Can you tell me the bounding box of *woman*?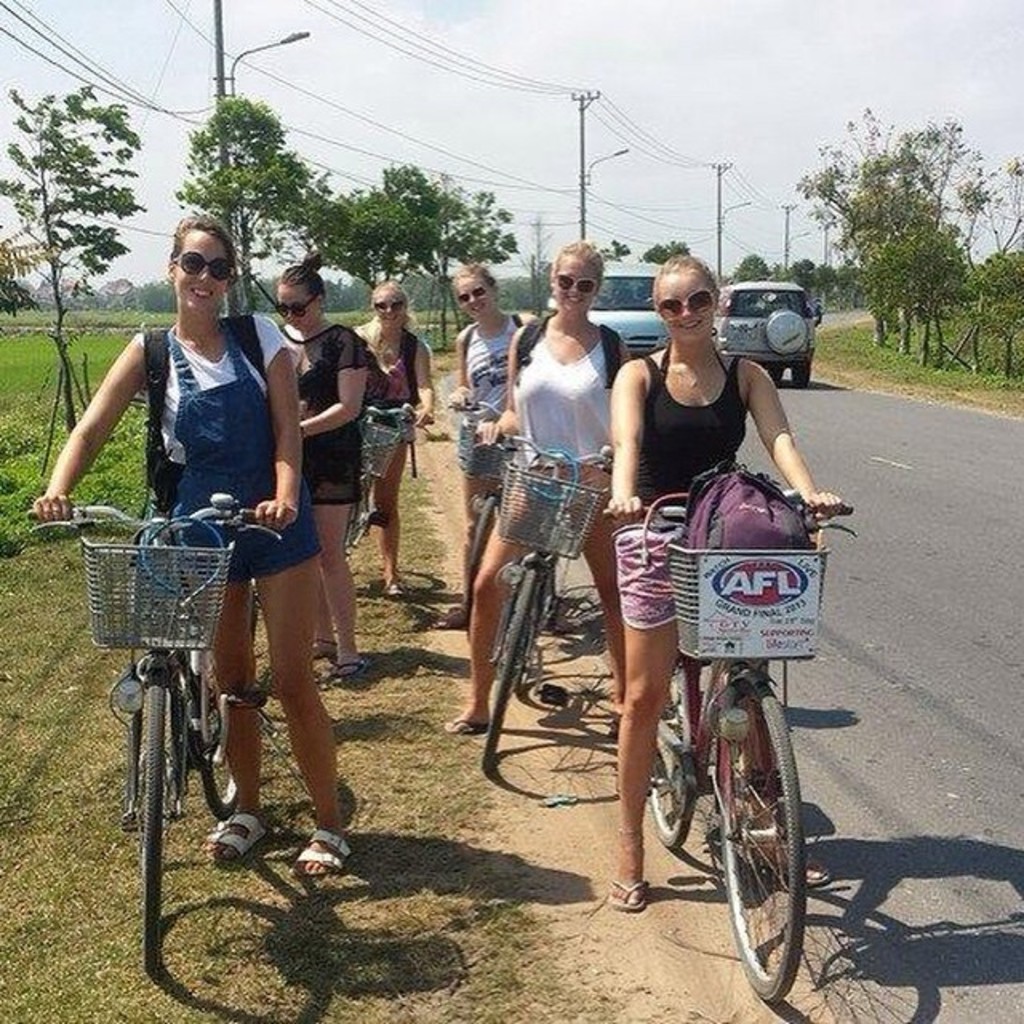
595:254:842:920.
